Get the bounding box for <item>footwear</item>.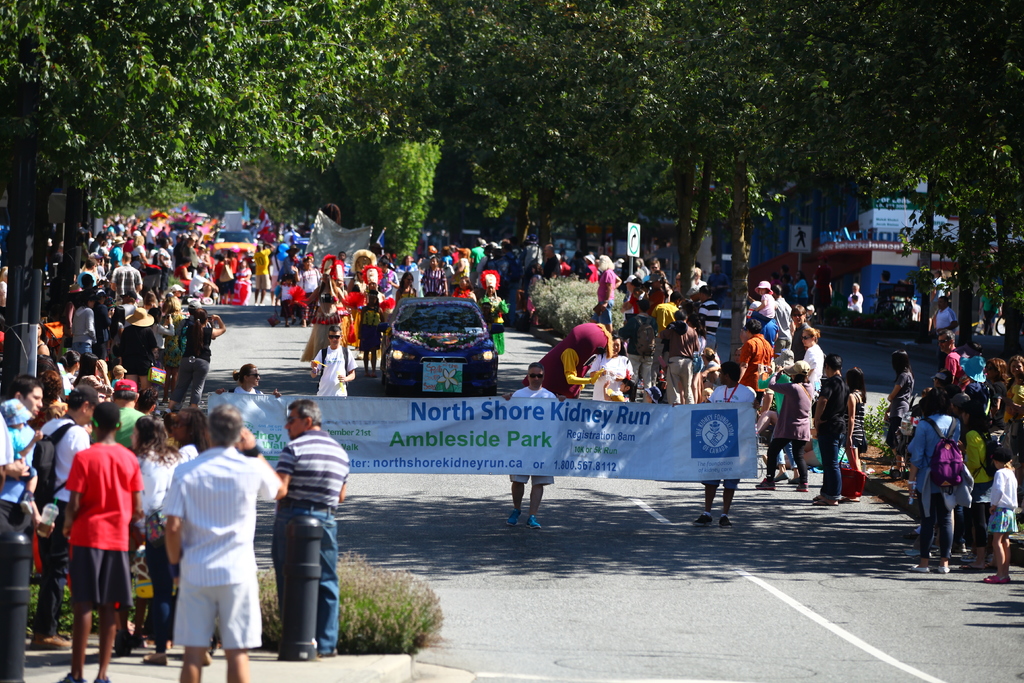
882:465:895:475.
